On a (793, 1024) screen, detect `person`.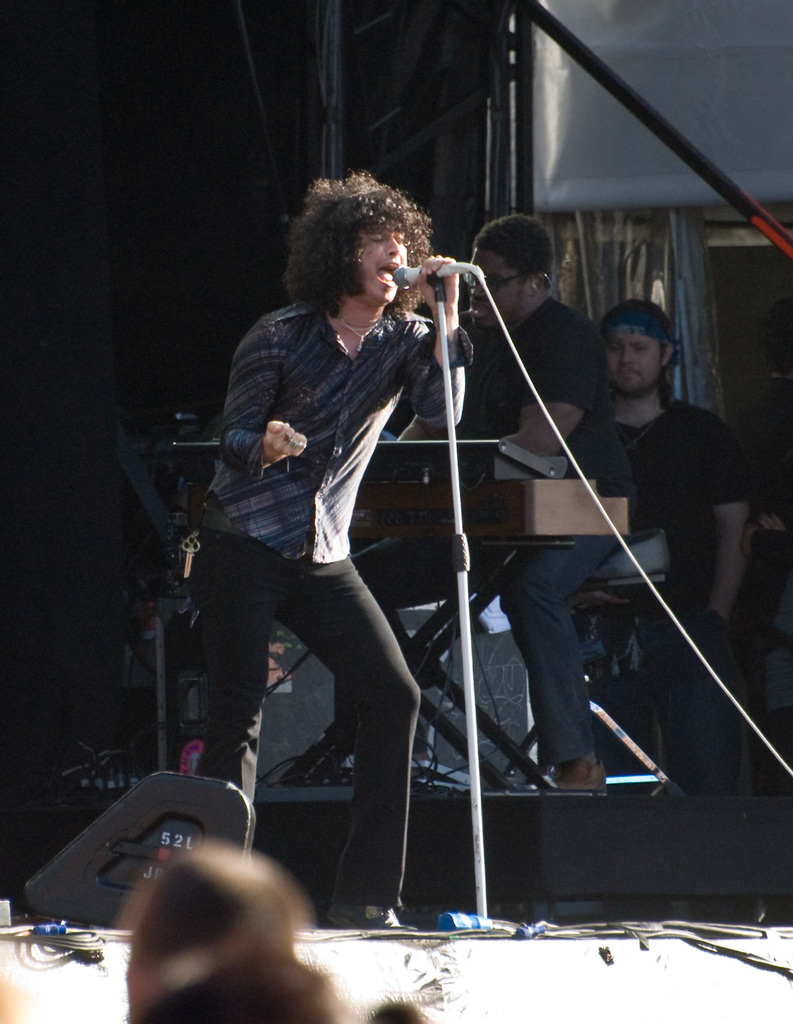
[129,949,355,1023].
